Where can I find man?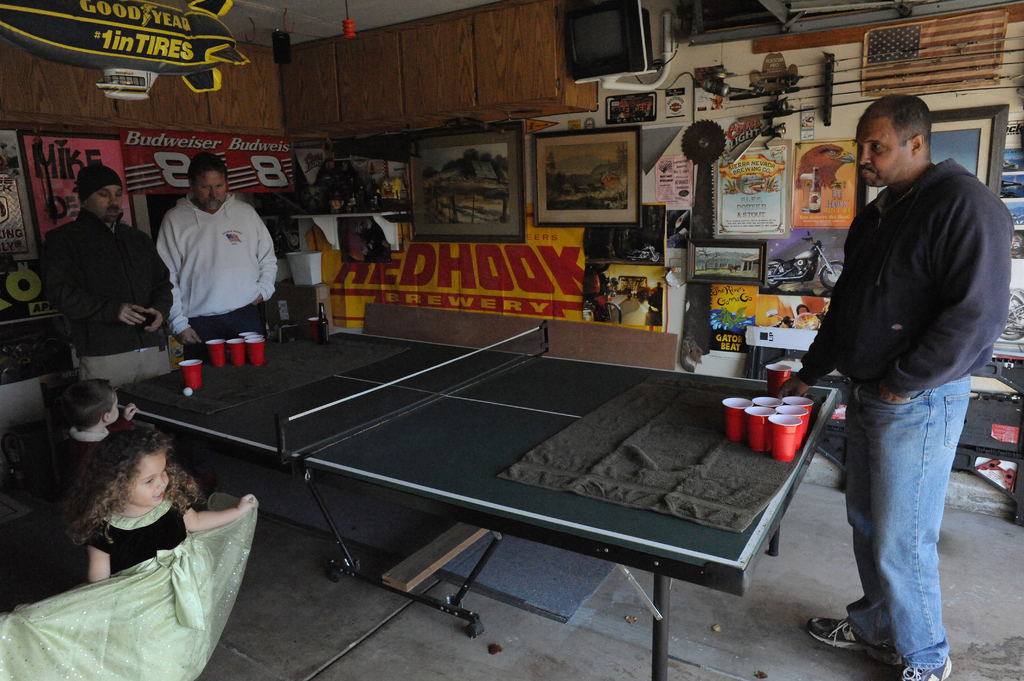
You can find it at [x1=141, y1=129, x2=280, y2=406].
